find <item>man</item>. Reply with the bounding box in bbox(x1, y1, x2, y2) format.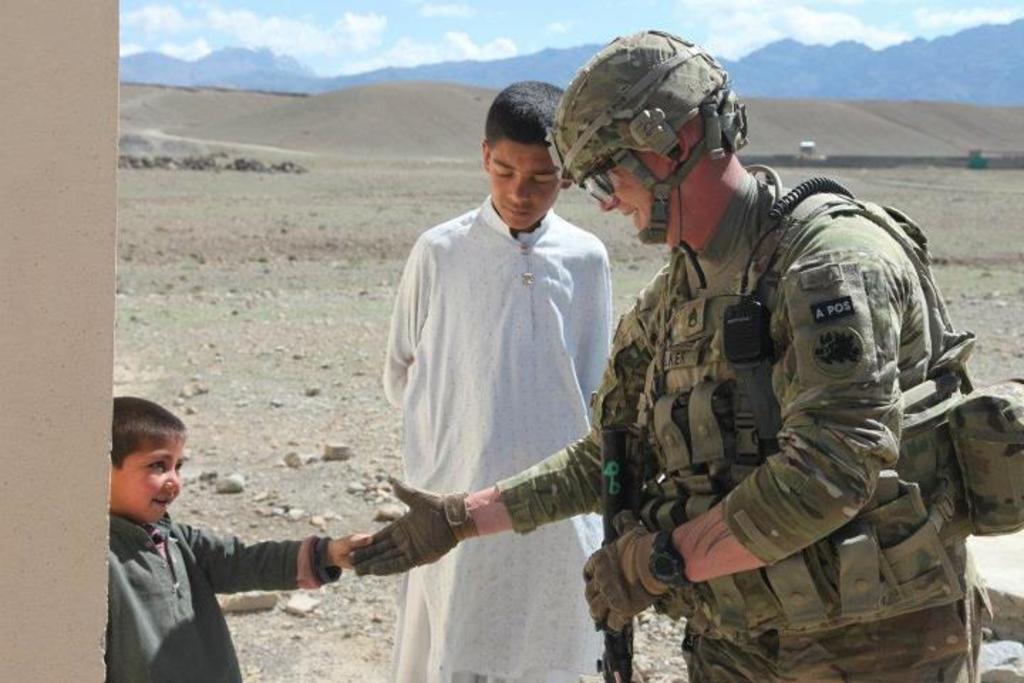
bbox(348, 23, 1023, 682).
